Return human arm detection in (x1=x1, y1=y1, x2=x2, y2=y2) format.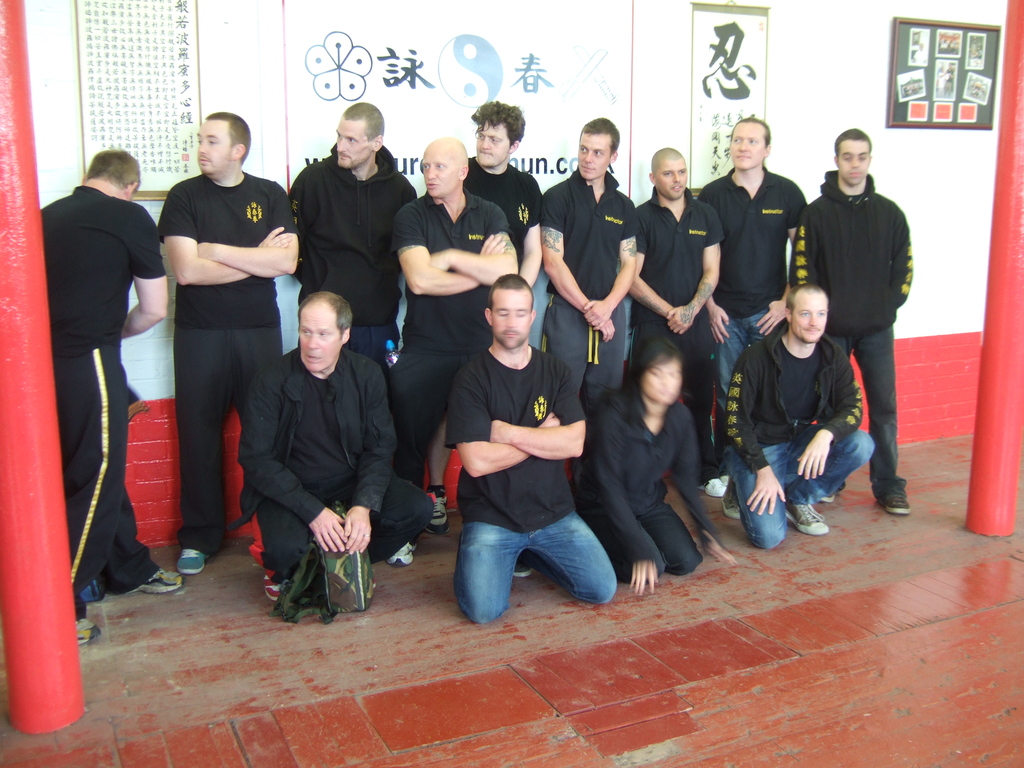
(x1=892, y1=203, x2=920, y2=322).
